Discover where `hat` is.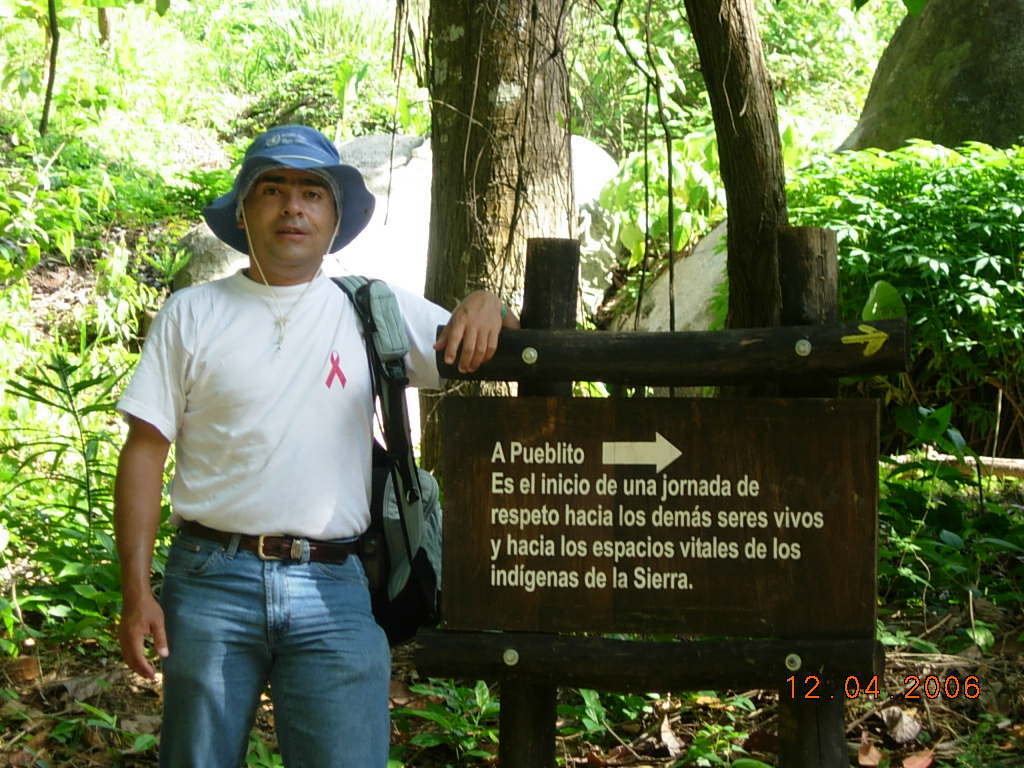
Discovered at 197 123 377 253.
